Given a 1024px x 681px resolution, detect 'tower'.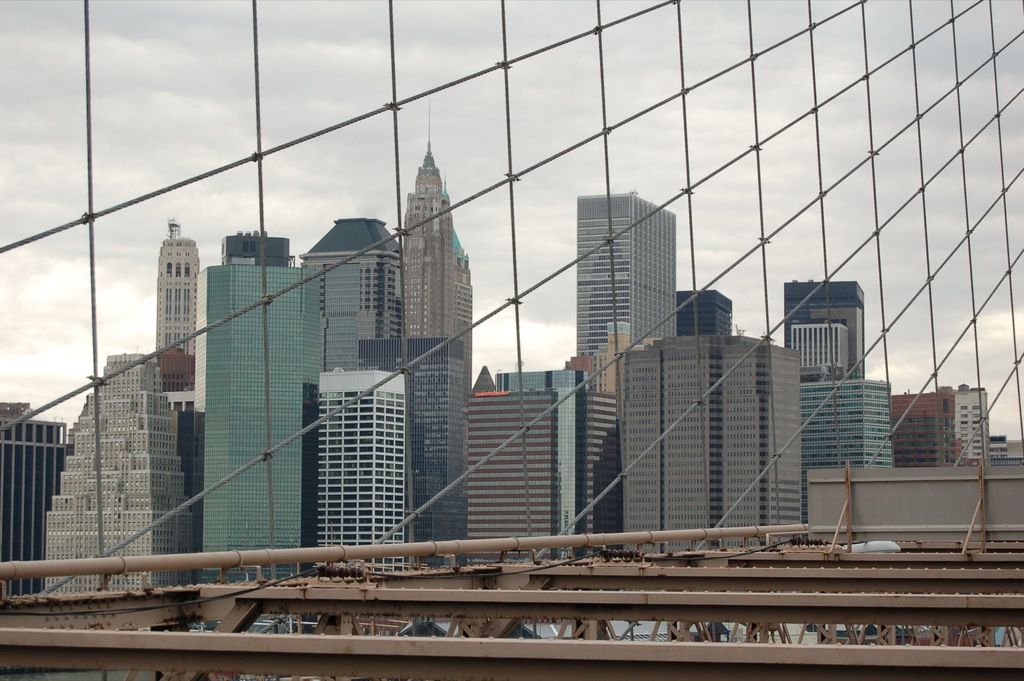
bbox=(943, 381, 986, 467).
